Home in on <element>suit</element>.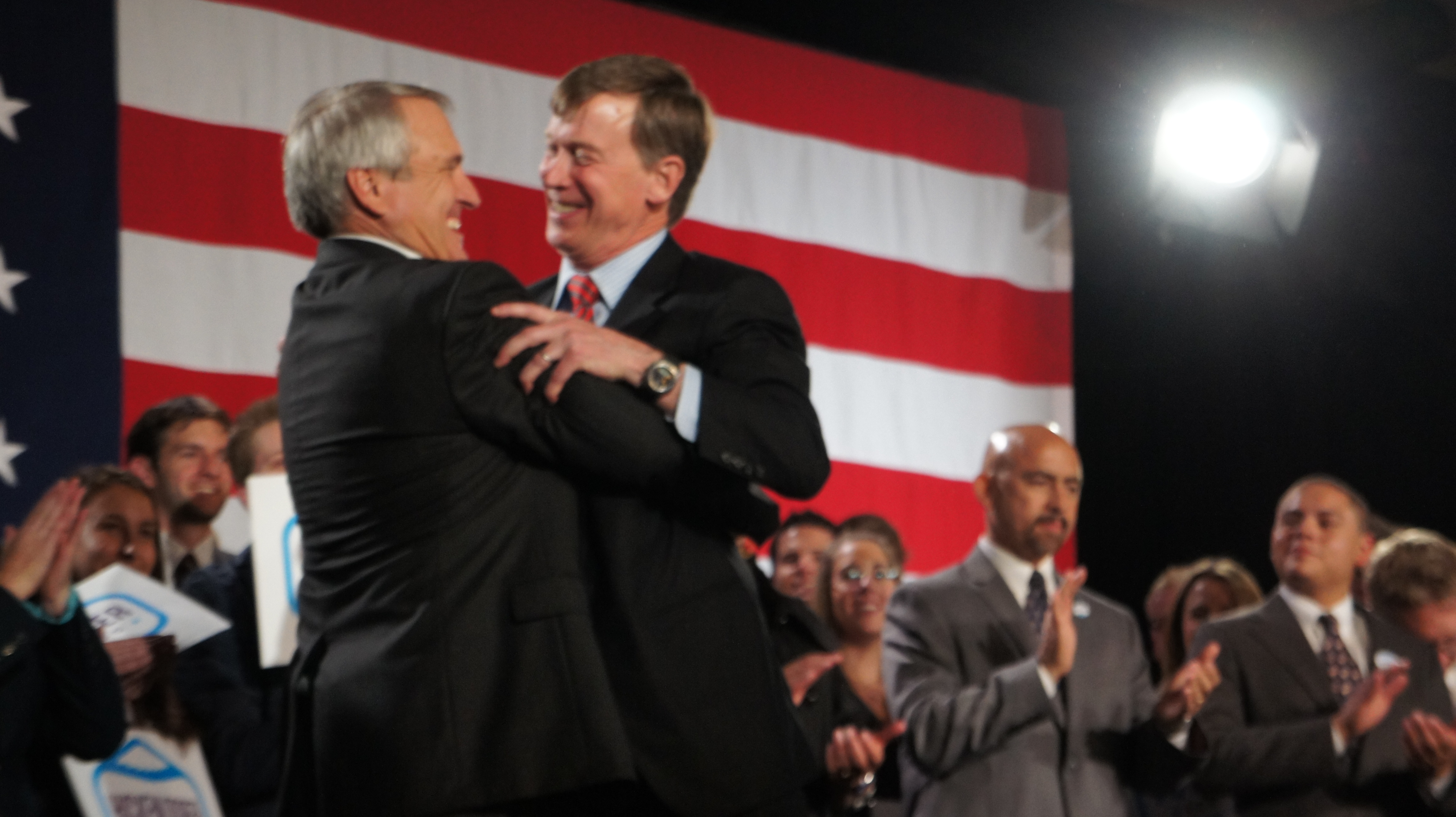
Homed in at 52 170 71 187.
